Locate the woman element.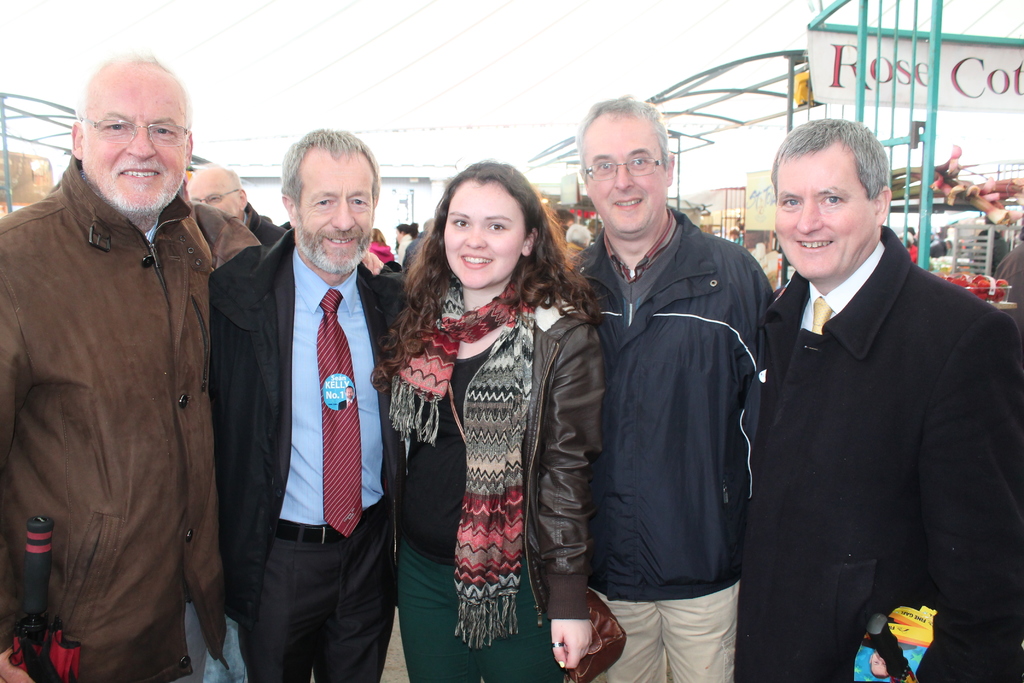
Element bbox: {"left": 382, "top": 156, "right": 600, "bottom": 682}.
